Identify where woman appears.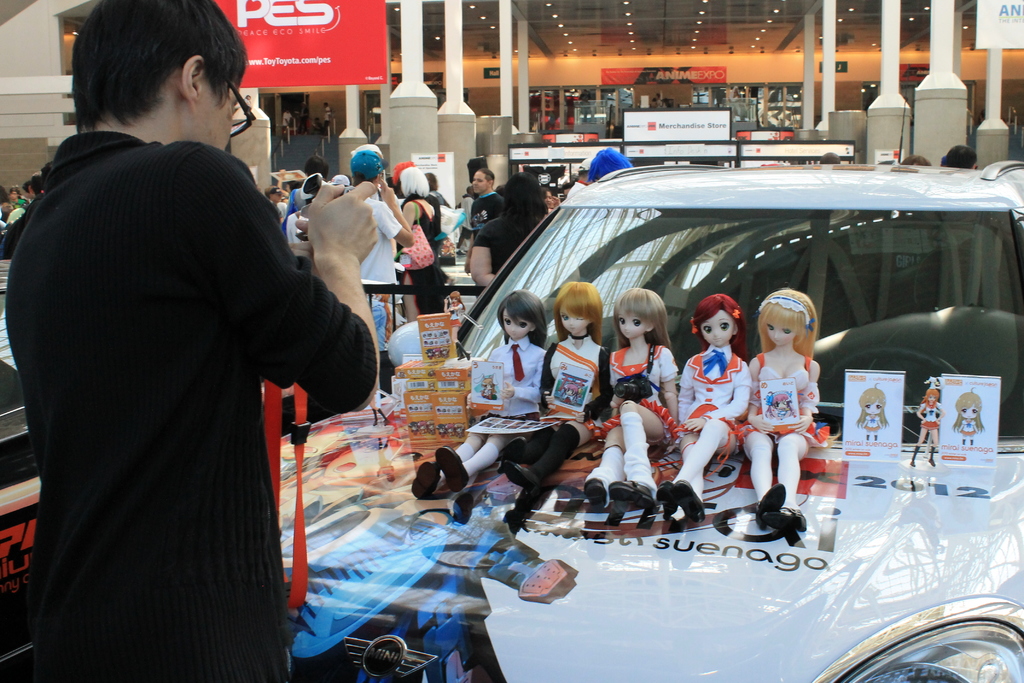
Appears at <region>906, 388, 945, 473</region>.
